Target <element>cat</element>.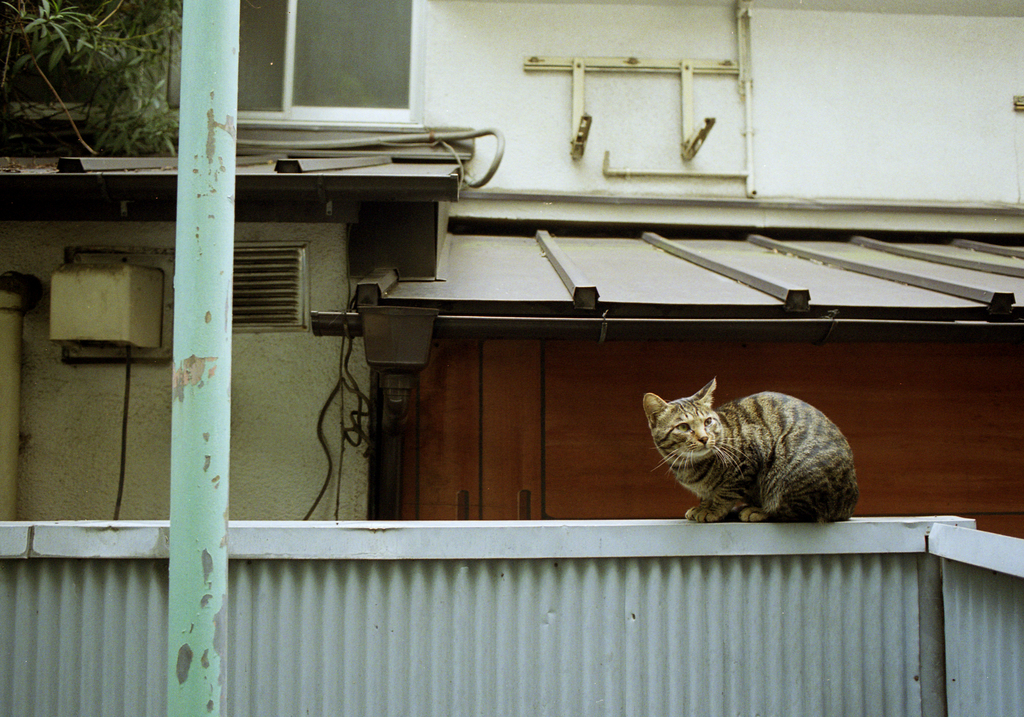
Target region: region(642, 380, 861, 522).
